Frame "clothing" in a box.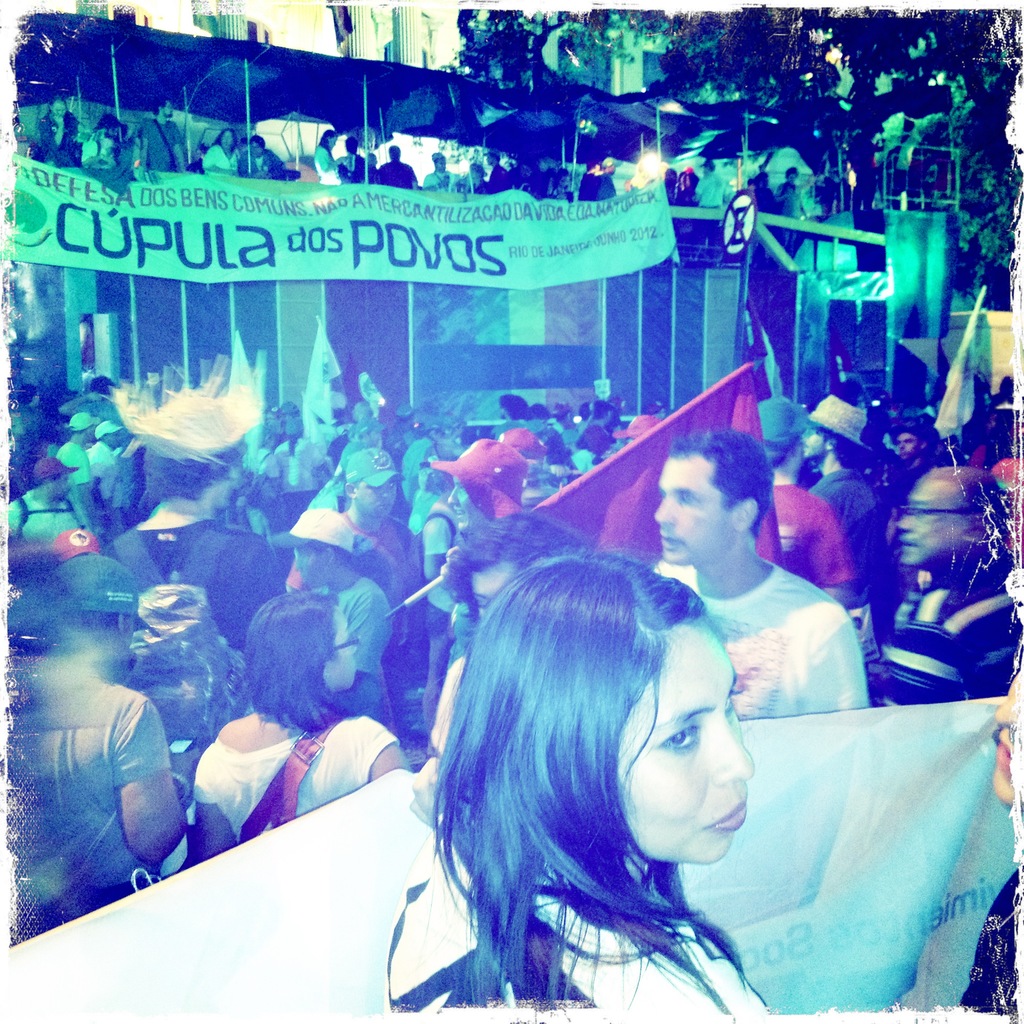
pyautogui.locateOnScreen(188, 704, 397, 848).
